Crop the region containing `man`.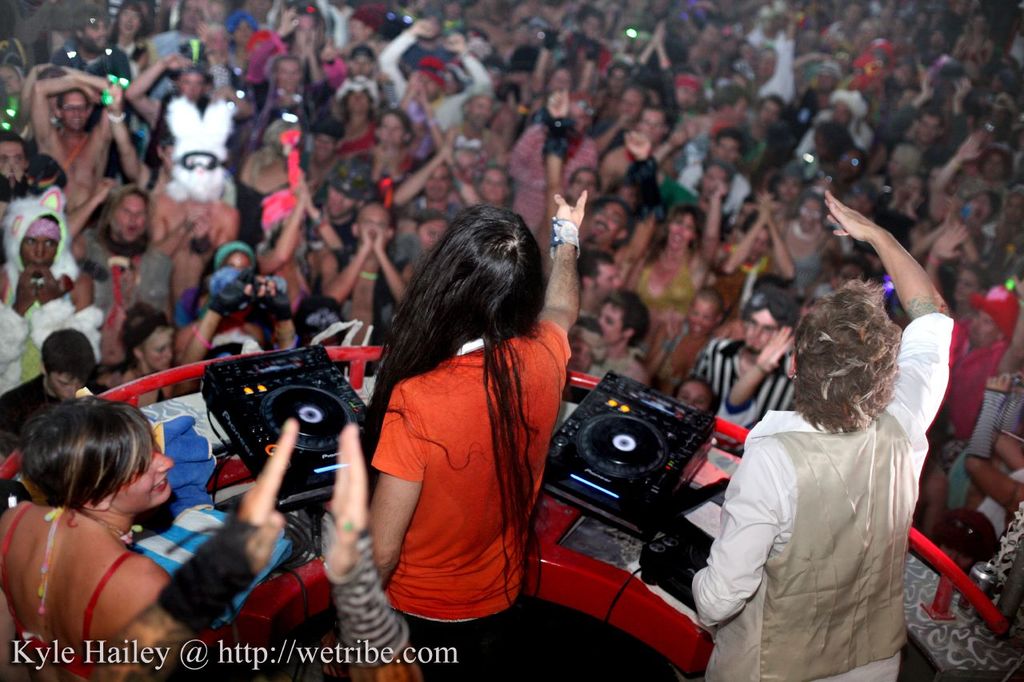
Crop region: select_region(688, 289, 791, 433).
